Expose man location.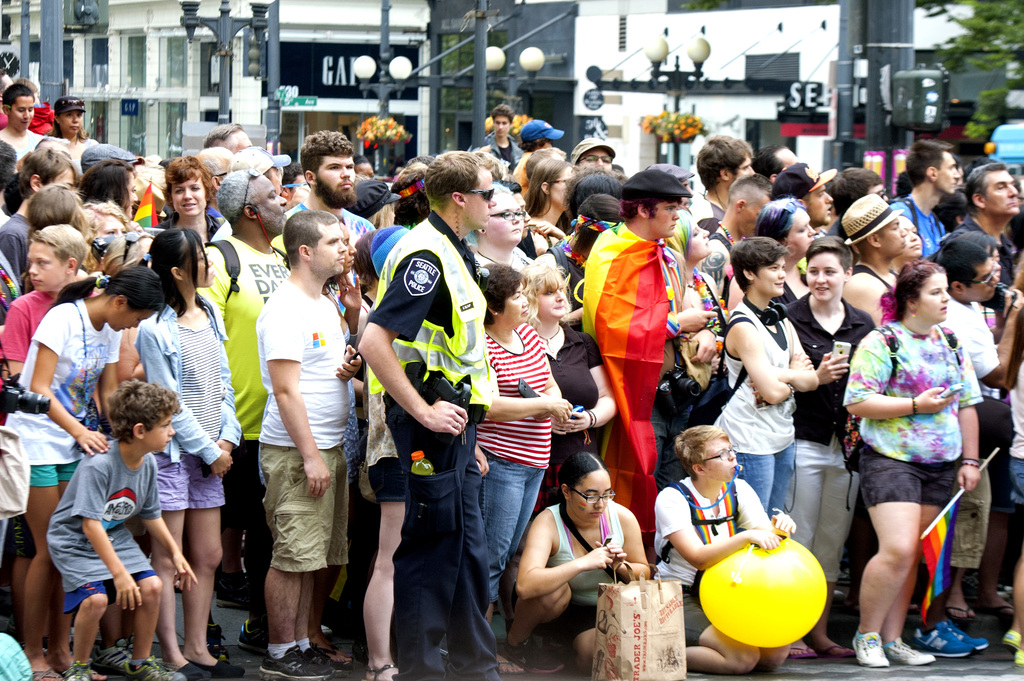
Exposed at 204/123/250/155.
